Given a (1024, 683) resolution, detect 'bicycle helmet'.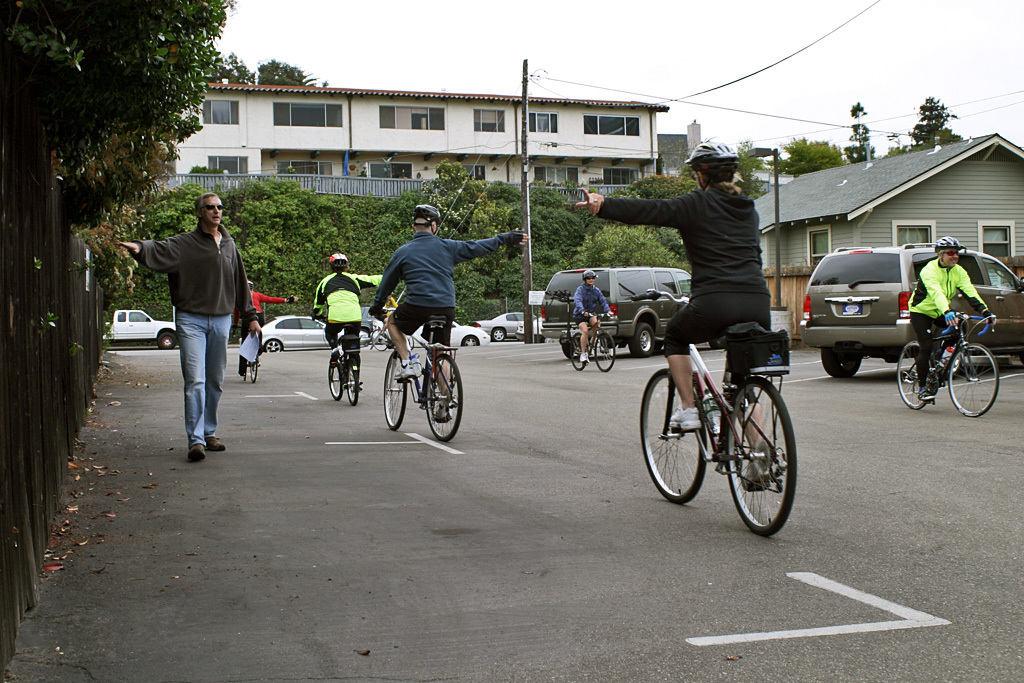
bbox=[686, 138, 744, 161].
